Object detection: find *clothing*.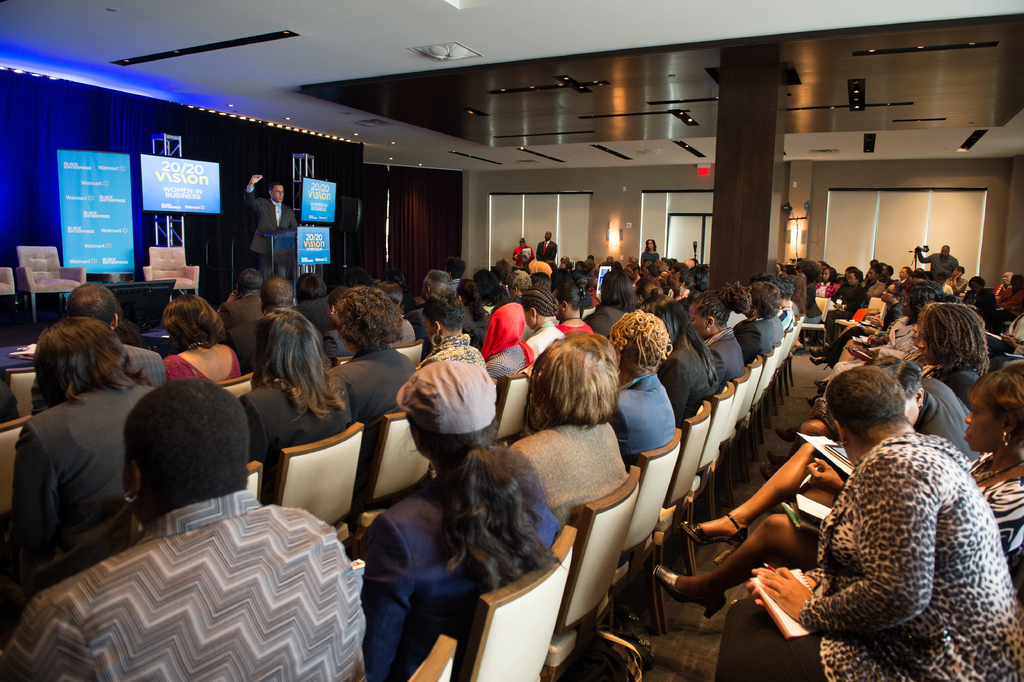
(328,340,422,488).
